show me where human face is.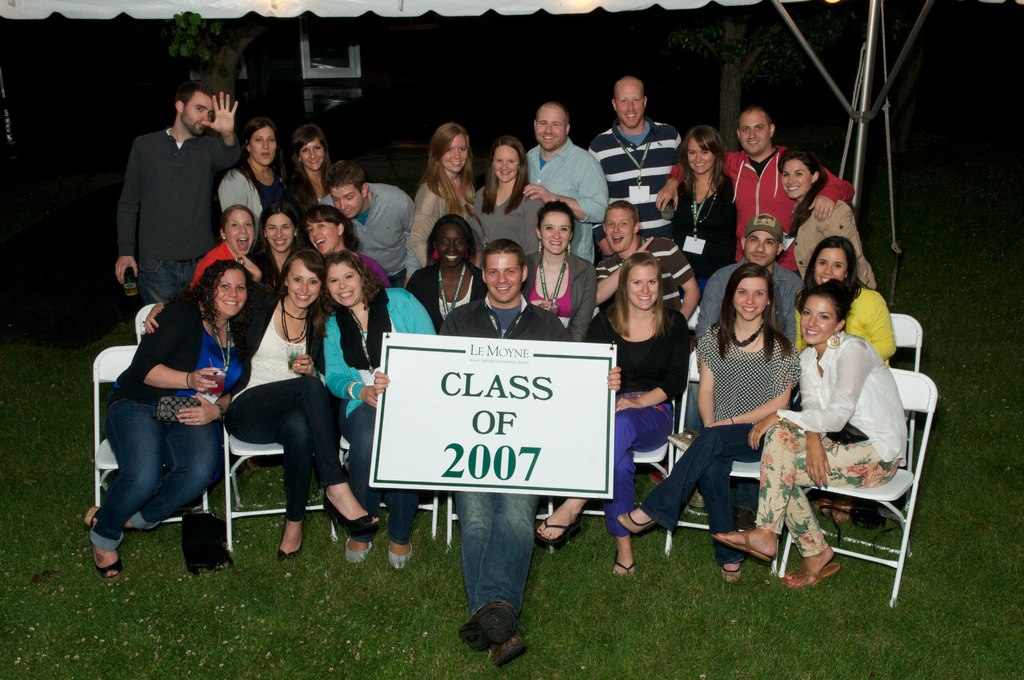
human face is at l=216, t=270, r=247, b=312.
